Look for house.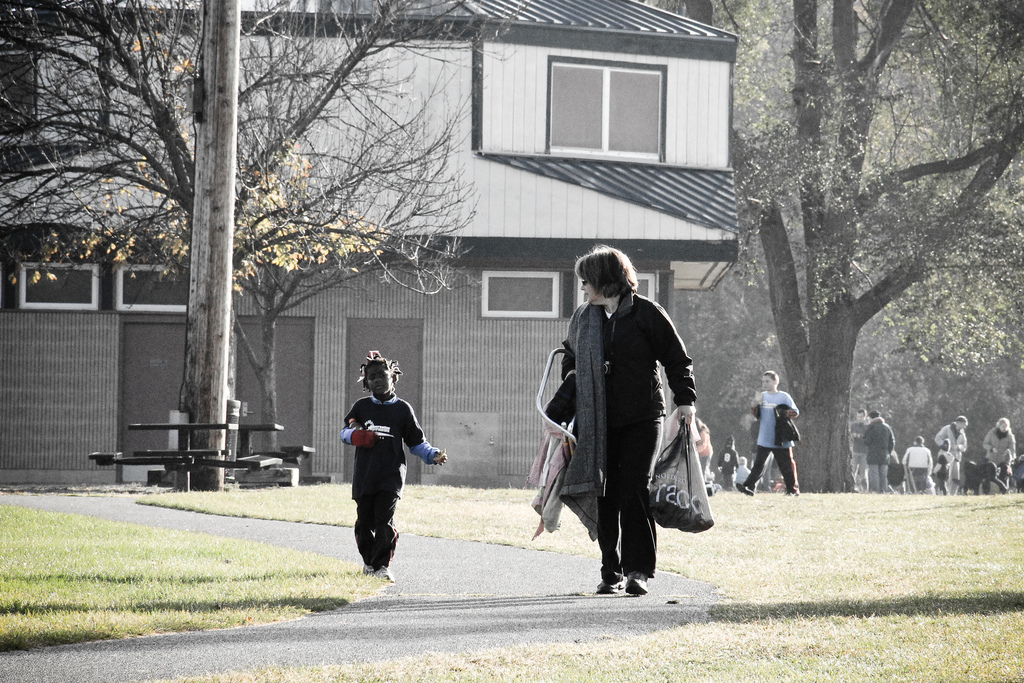
Found: box(90, 2, 826, 534).
